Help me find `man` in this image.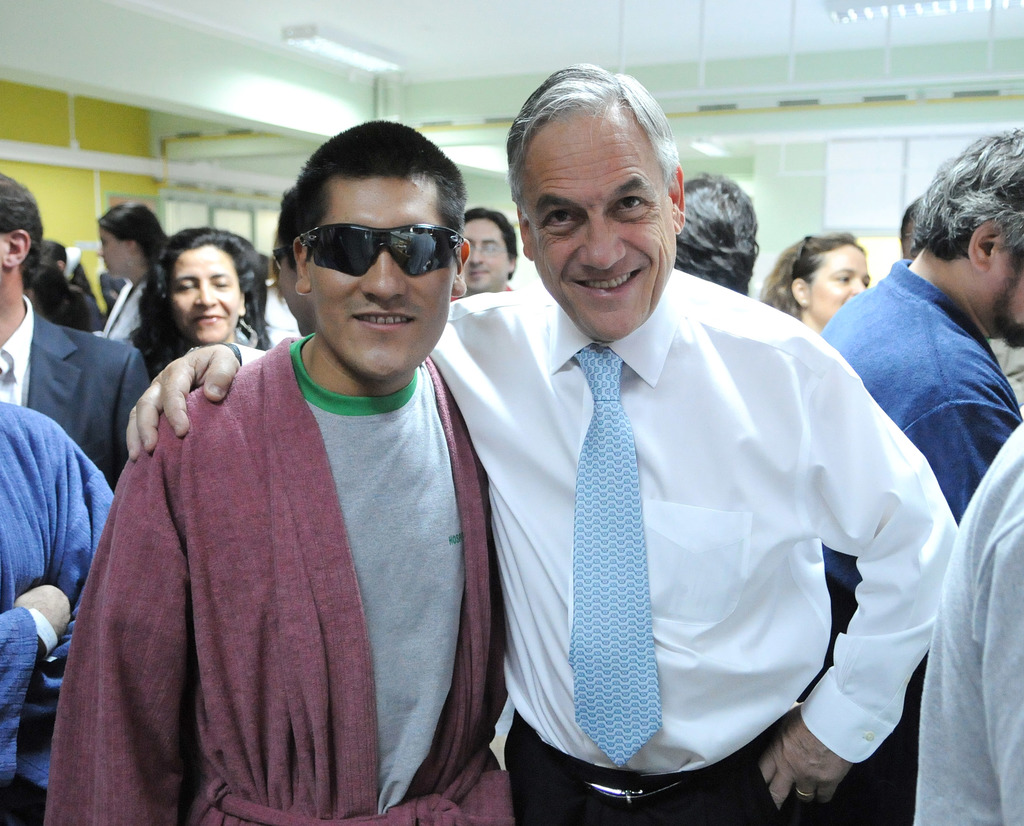
Found it: 440 79 959 823.
